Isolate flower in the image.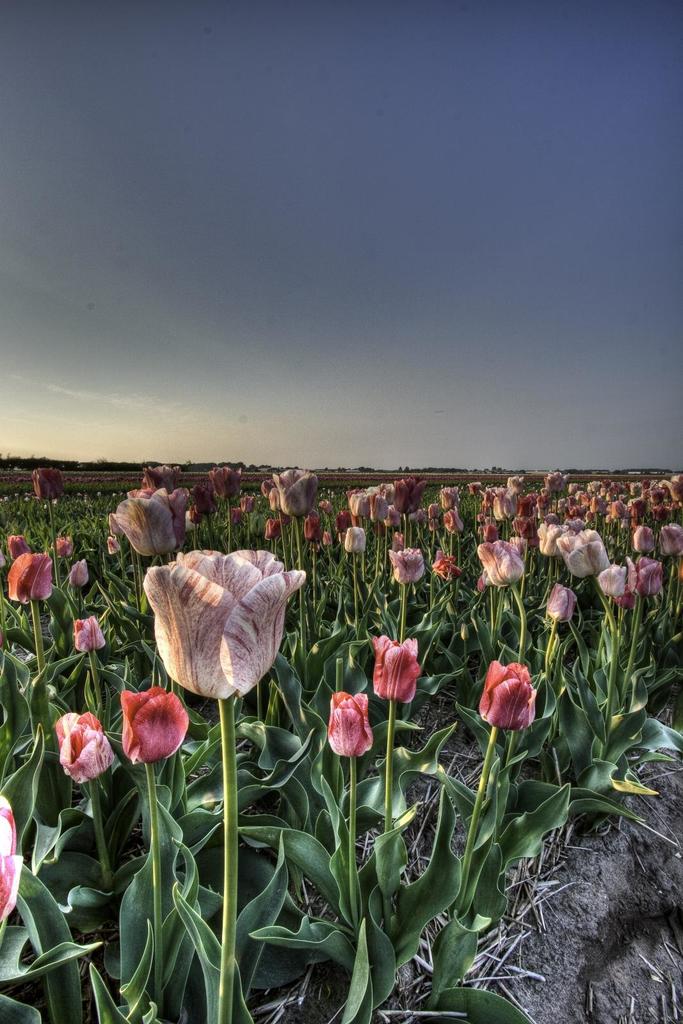
Isolated region: <box>29,466,65,506</box>.
